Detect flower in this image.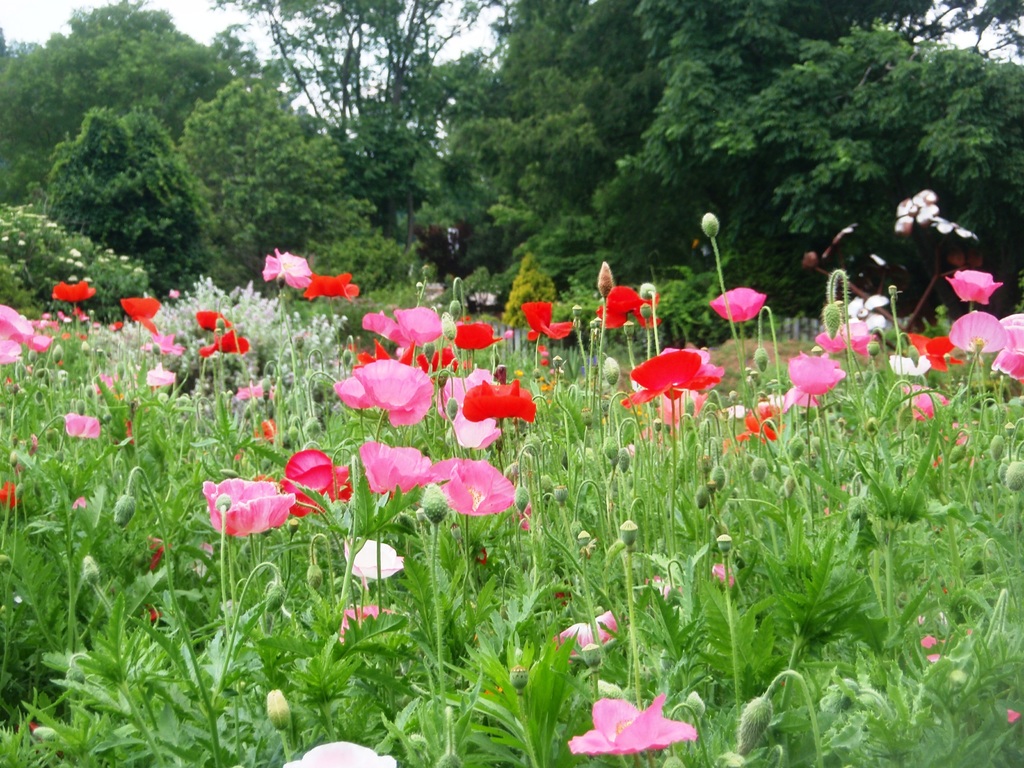
Detection: [361, 306, 444, 348].
